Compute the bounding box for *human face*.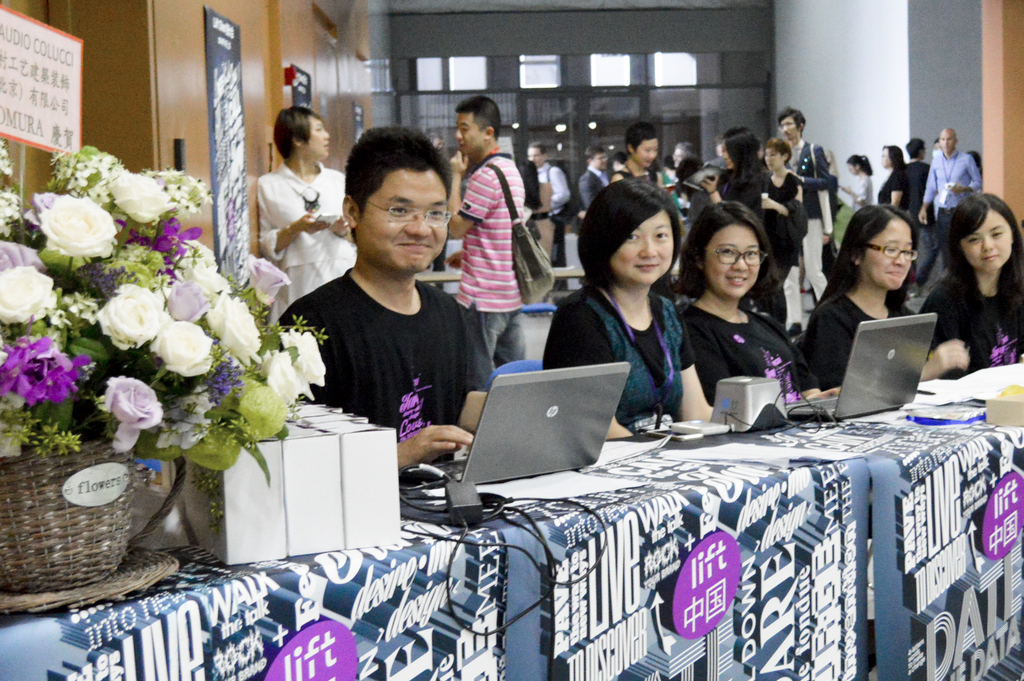
detection(762, 145, 785, 176).
